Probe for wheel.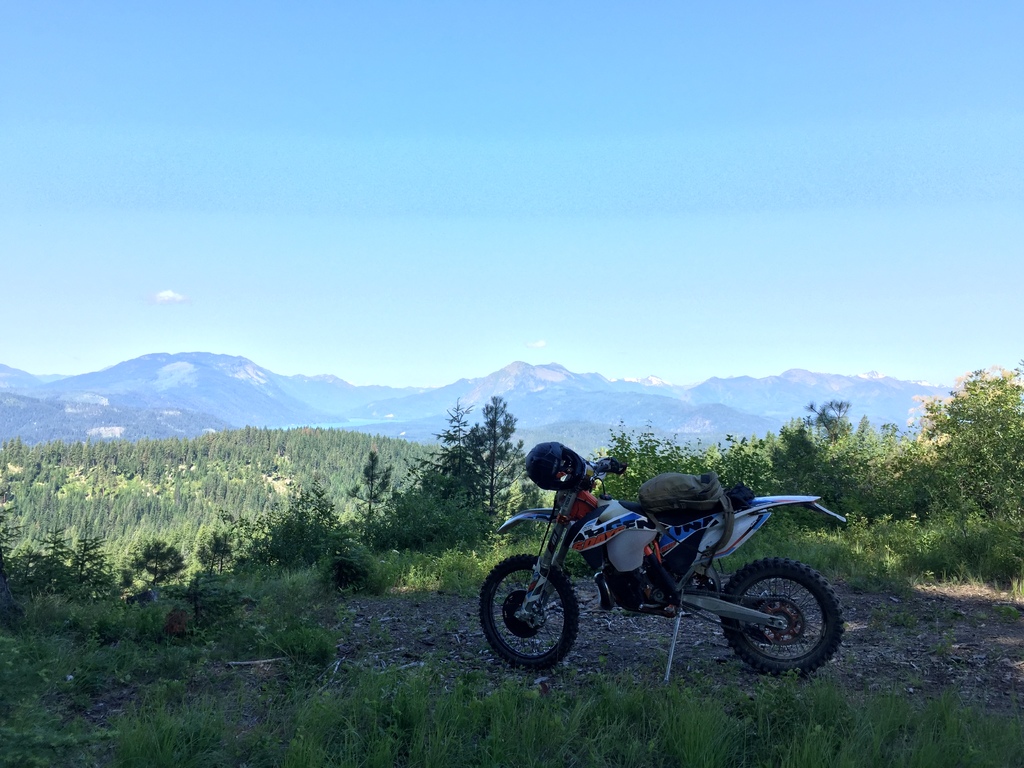
Probe result: {"x1": 477, "y1": 552, "x2": 582, "y2": 668}.
